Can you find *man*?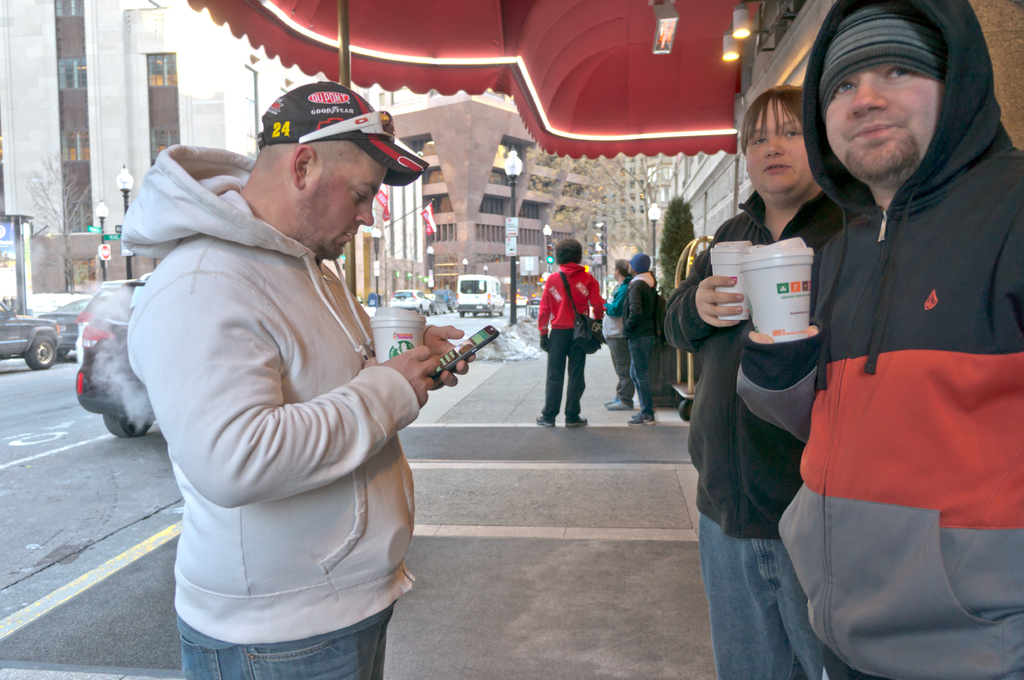
Yes, bounding box: <bbox>123, 73, 454, 670</bbox>.
